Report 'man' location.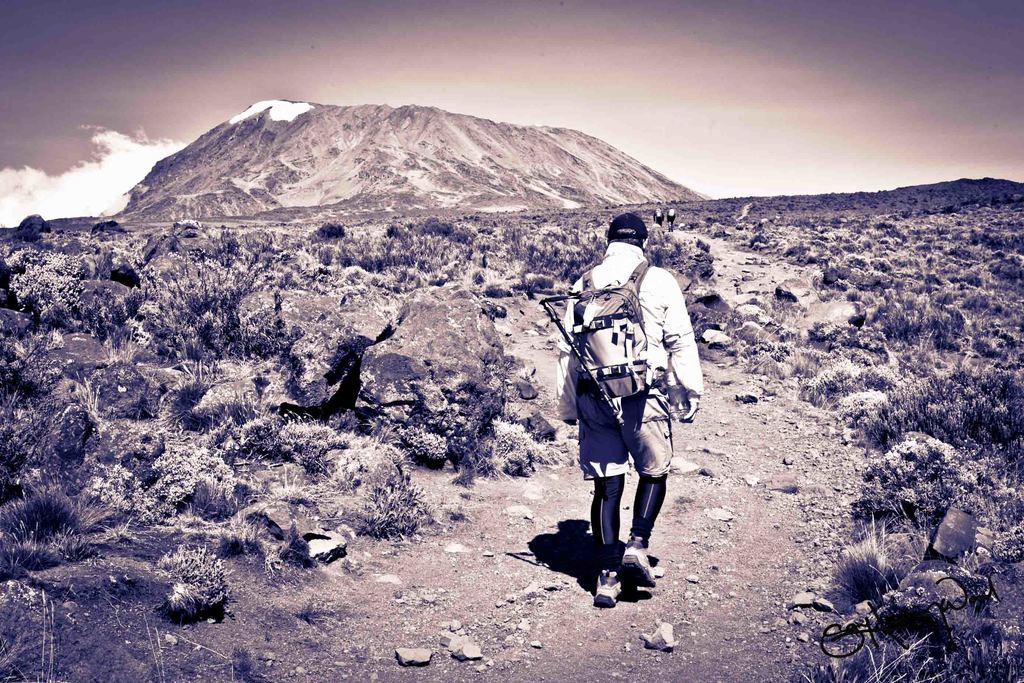
Report: 548, 229, 708, 609.
